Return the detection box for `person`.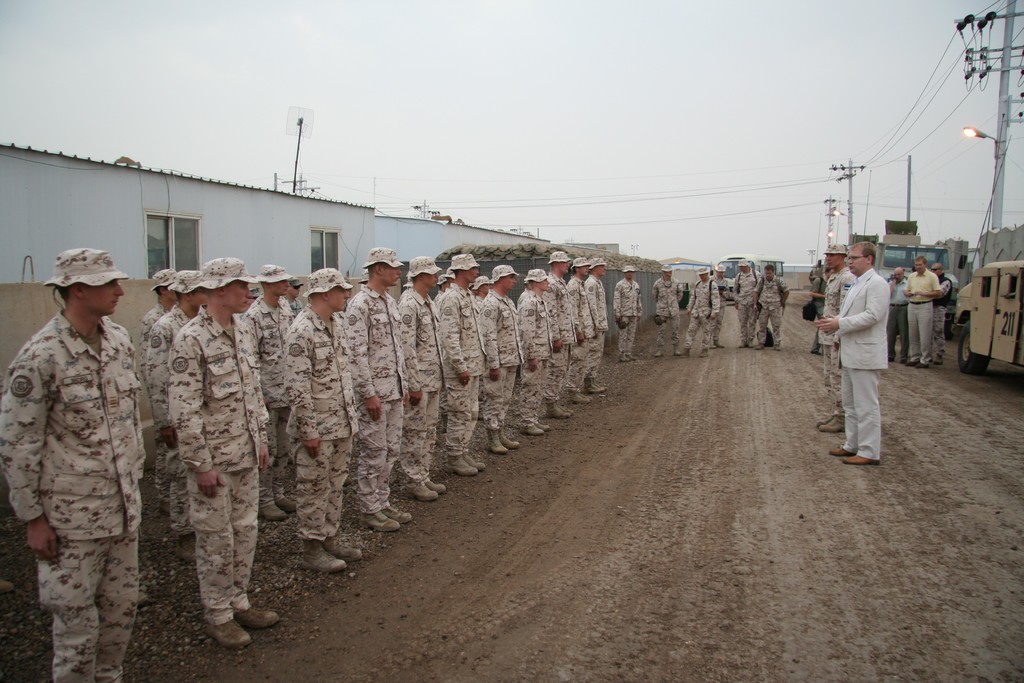
753 263 790 350.
